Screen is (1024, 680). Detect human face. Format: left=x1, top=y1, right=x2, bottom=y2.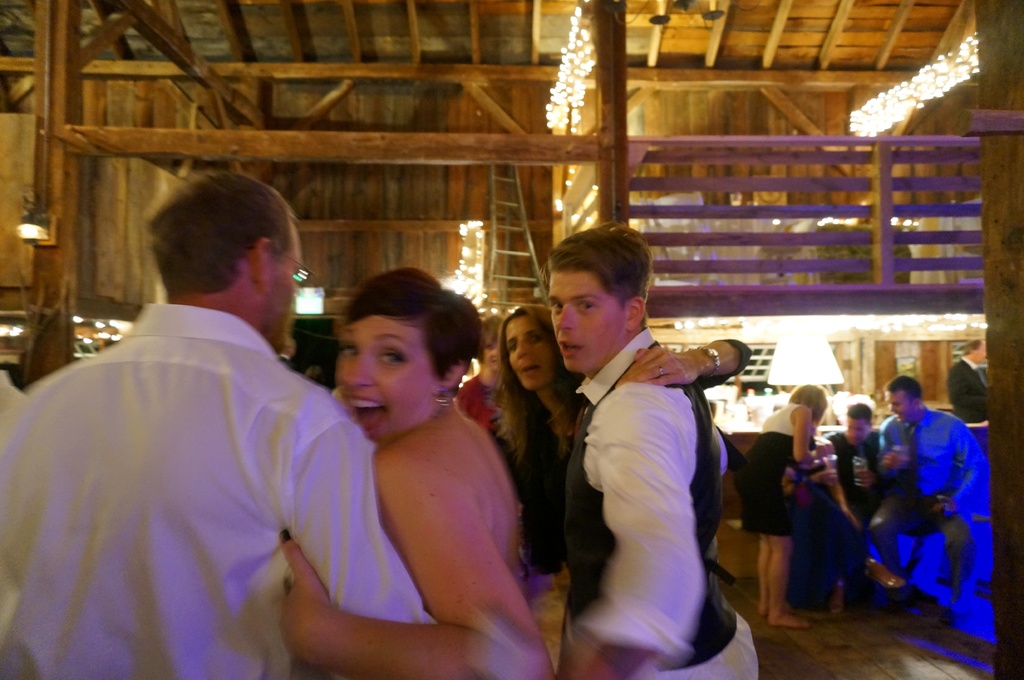
left=847, top=415, right=867, bottom=445.
